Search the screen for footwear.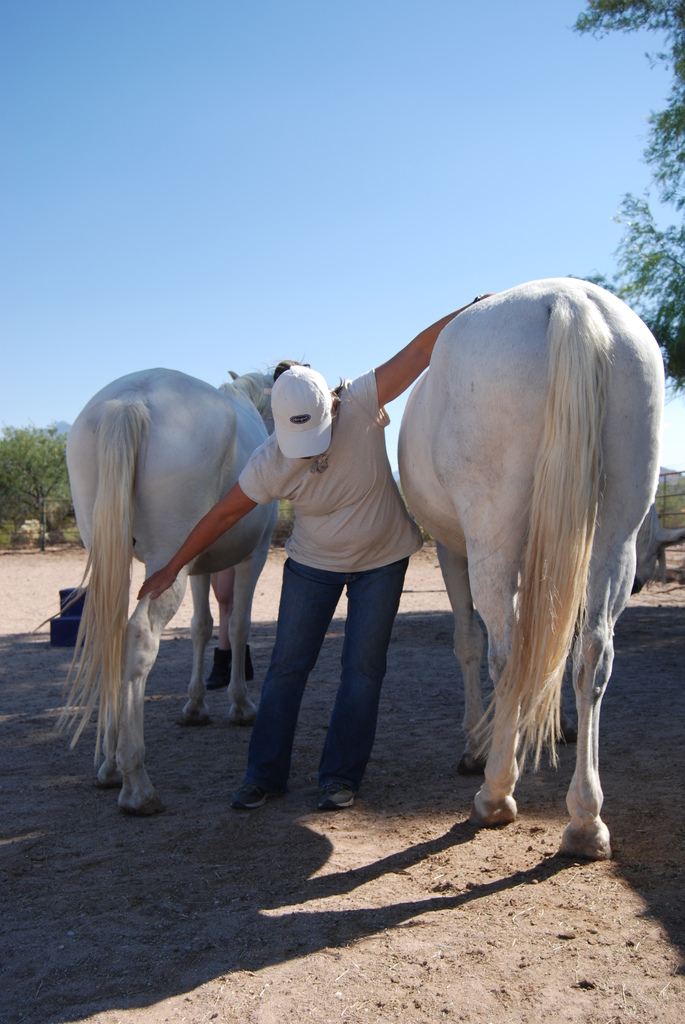
Found at <region>317, 778, 365, 818</region>.
